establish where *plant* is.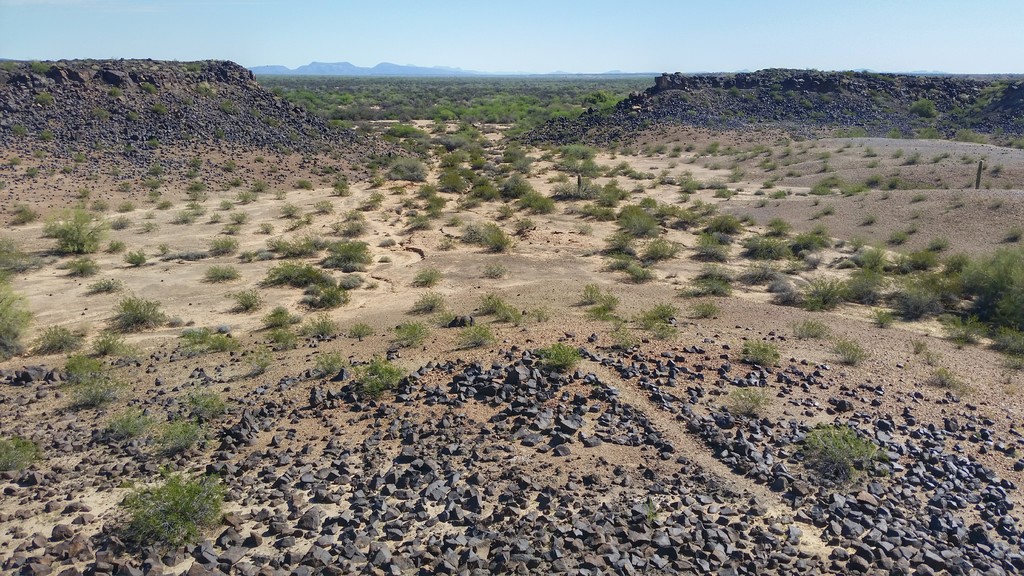
Established at box=[71, 350, 121, 388].
